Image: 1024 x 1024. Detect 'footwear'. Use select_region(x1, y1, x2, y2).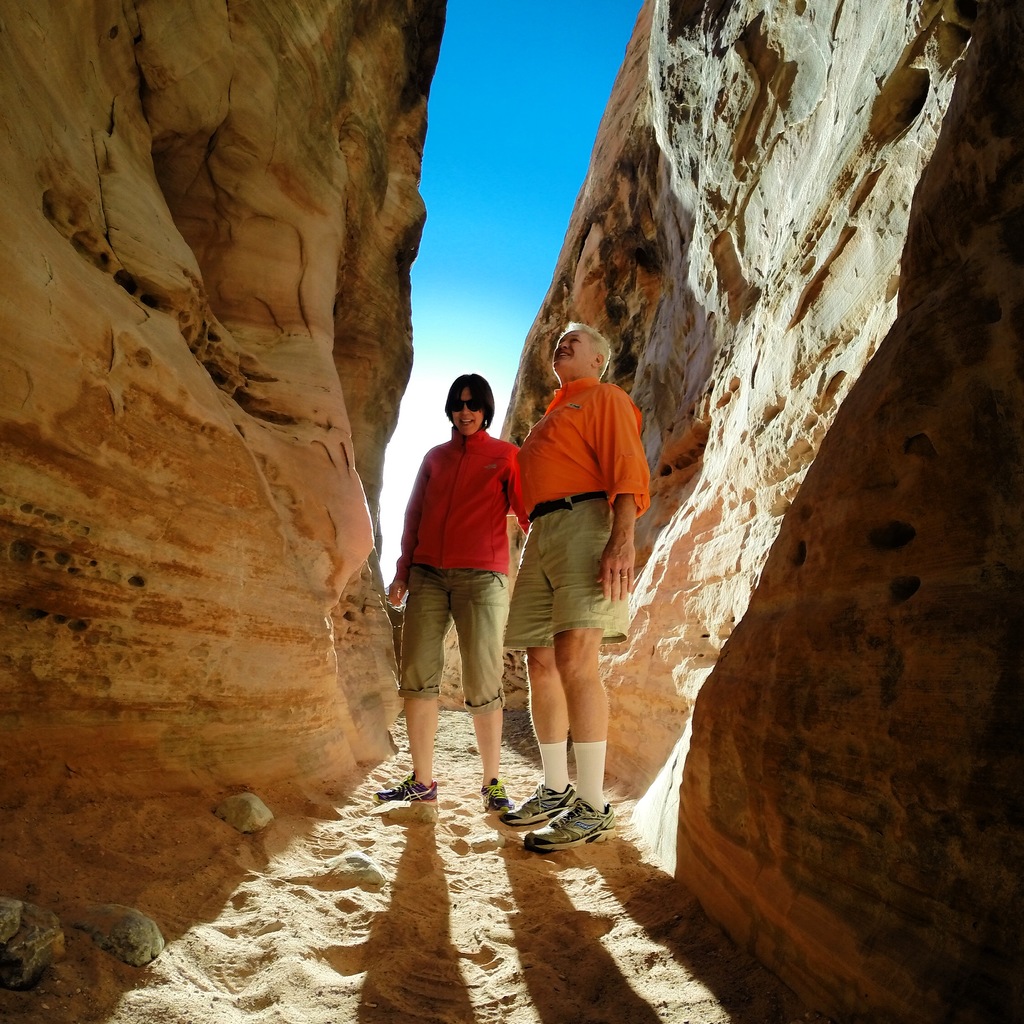
select_region(480, 777, 513, 812).
